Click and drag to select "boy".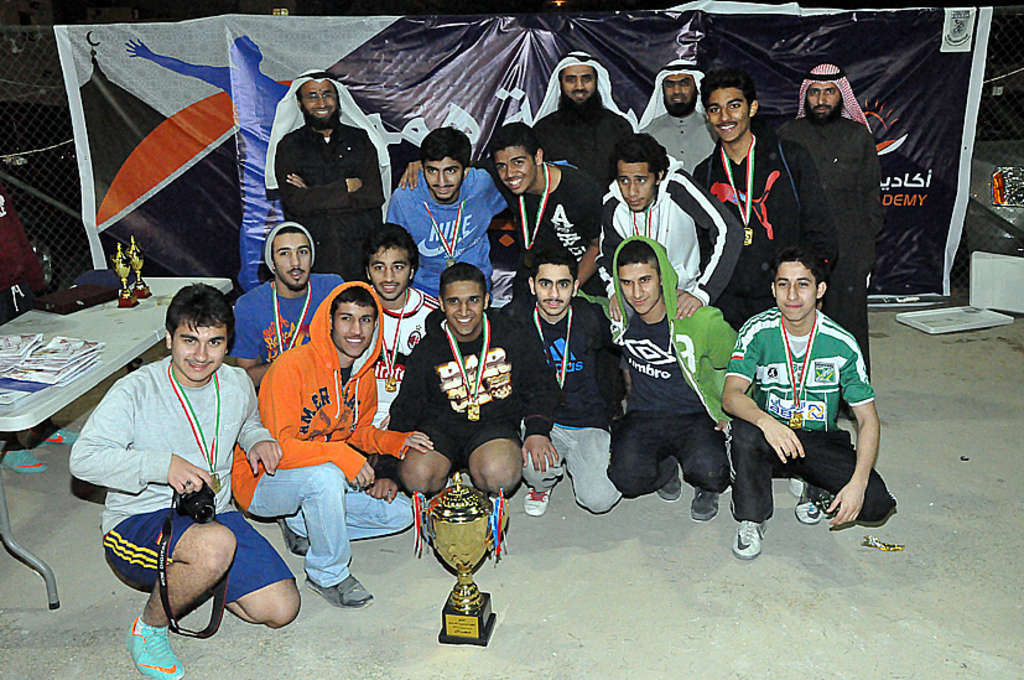
Selection: l=396, t=128, r=607, b=297.
